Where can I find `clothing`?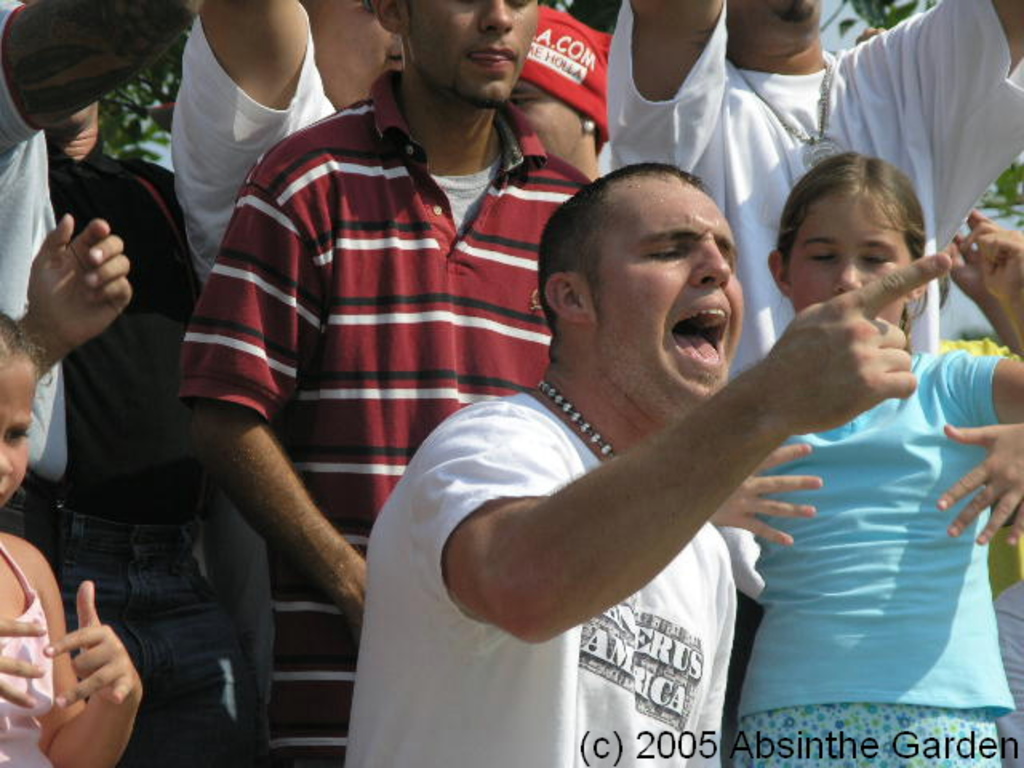
You can find it at locate(160, 0, 336, 688).
